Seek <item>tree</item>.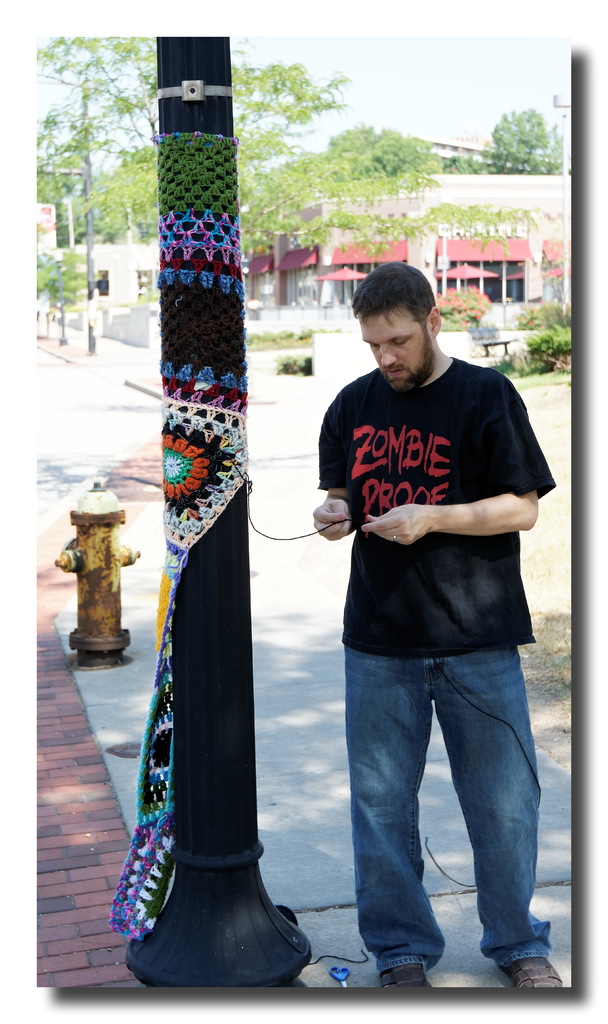
rect(500, 90, 560, 166).
